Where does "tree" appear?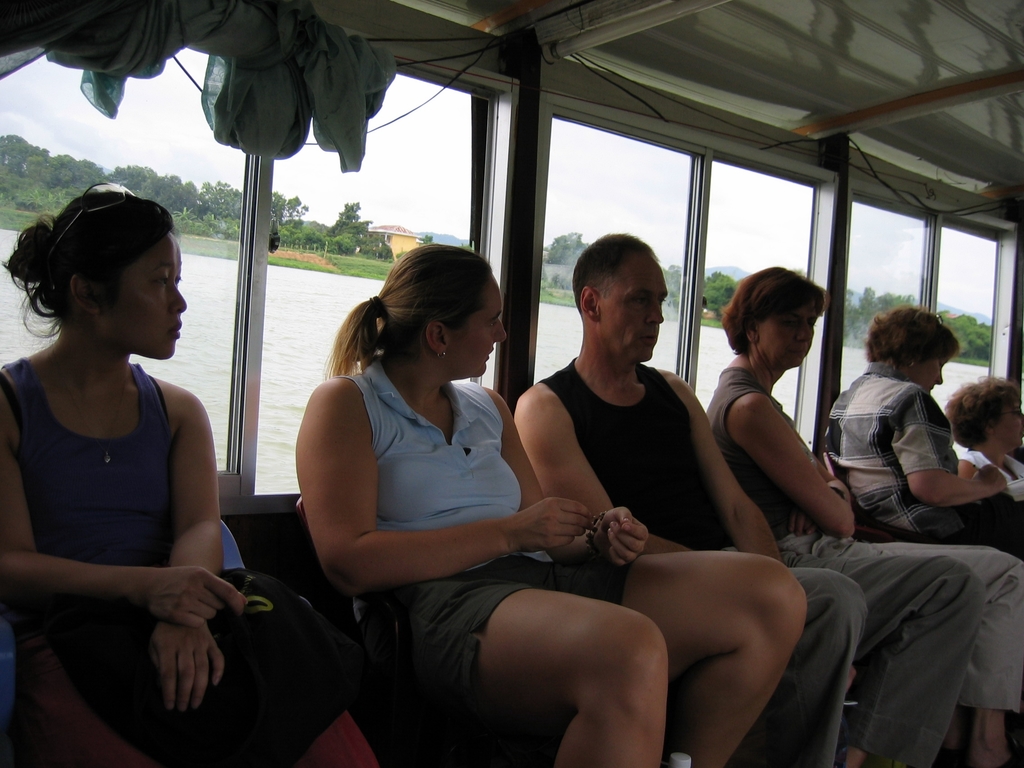
Appears at detection(333, 199, 375, 260).
